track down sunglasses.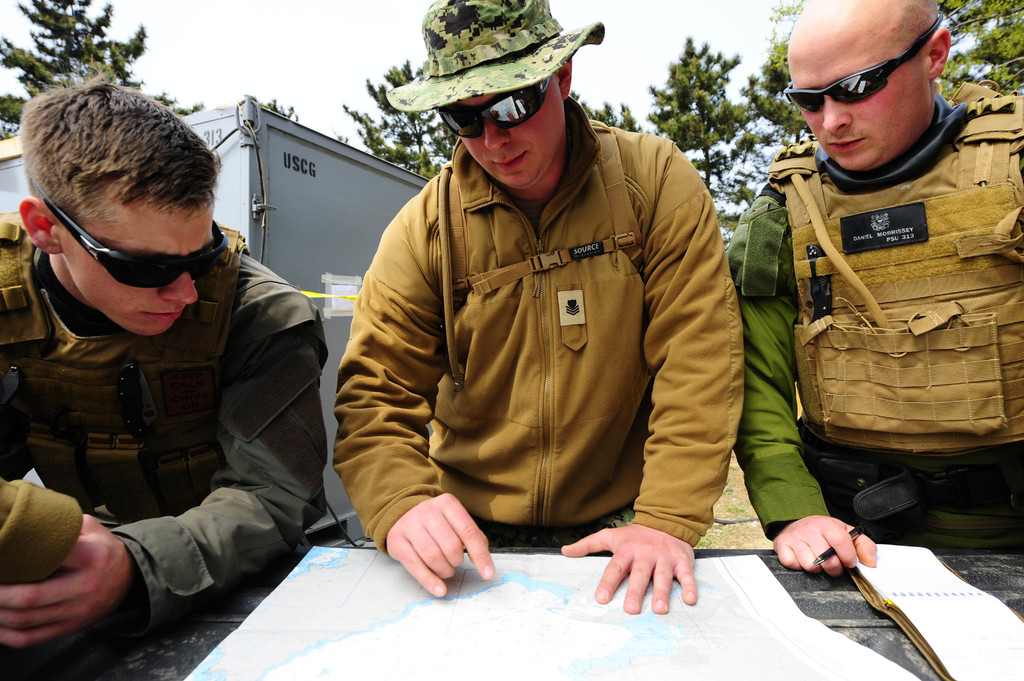
Tracked to <box>787,17,943,116</box>.
